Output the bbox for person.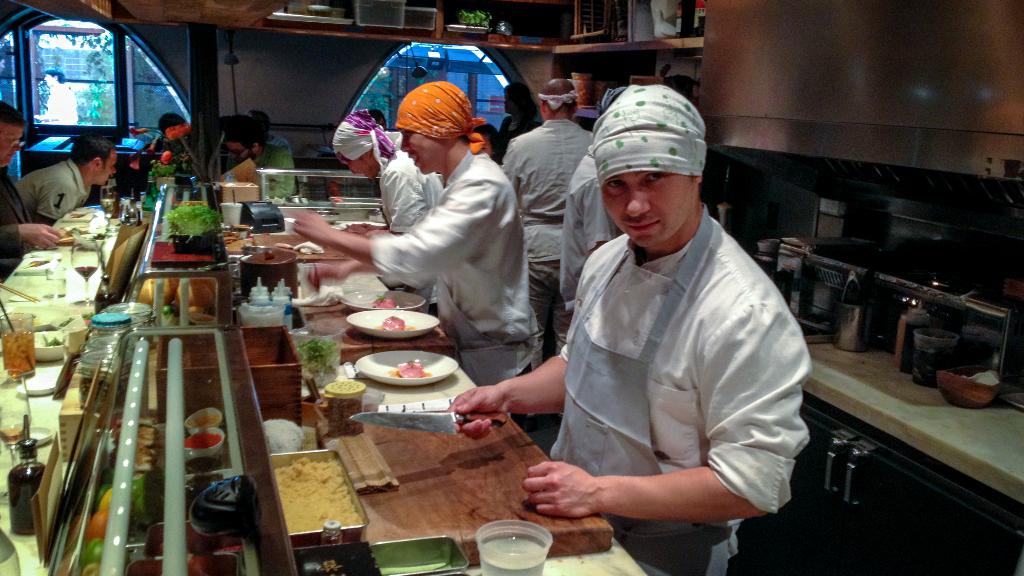
l=13, t=129, r=118, b=232.
